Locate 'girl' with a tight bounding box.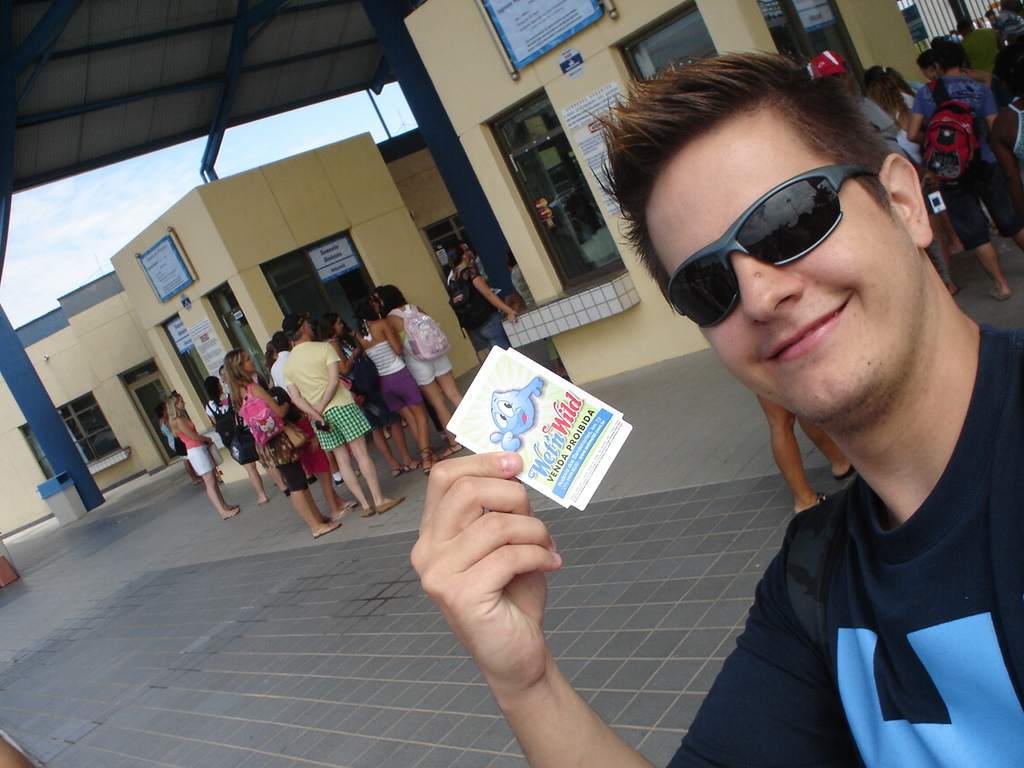
354/286/434/471.
